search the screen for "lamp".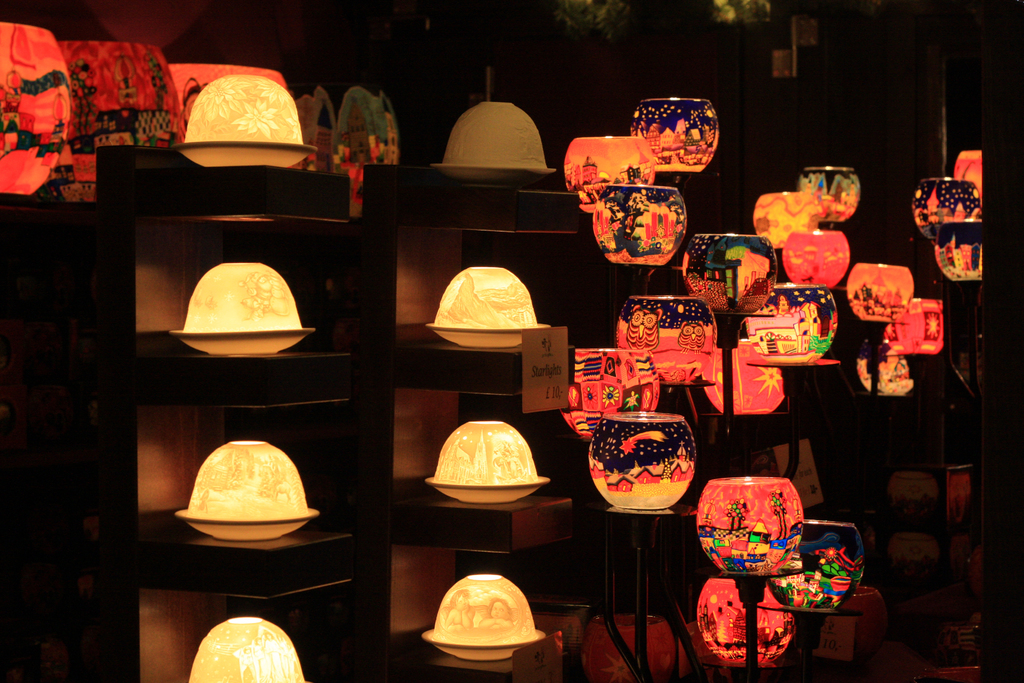
Found at x1=879 y1=286 x2=945 y2=625.
